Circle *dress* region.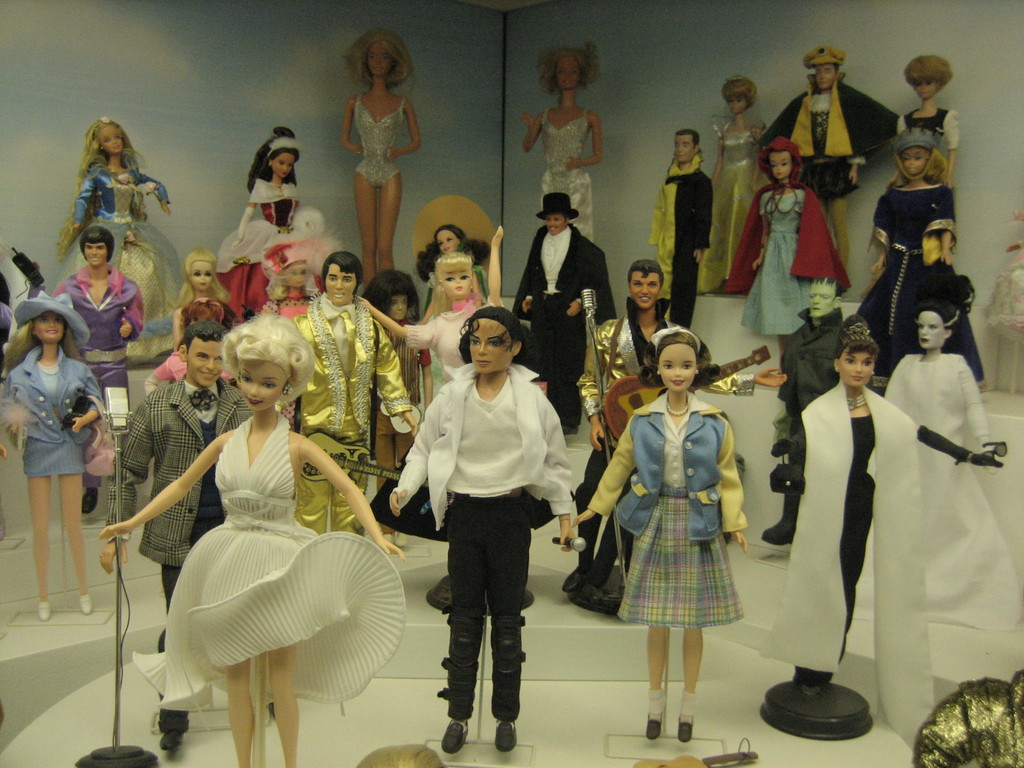
Region: [857,182,986,383].
